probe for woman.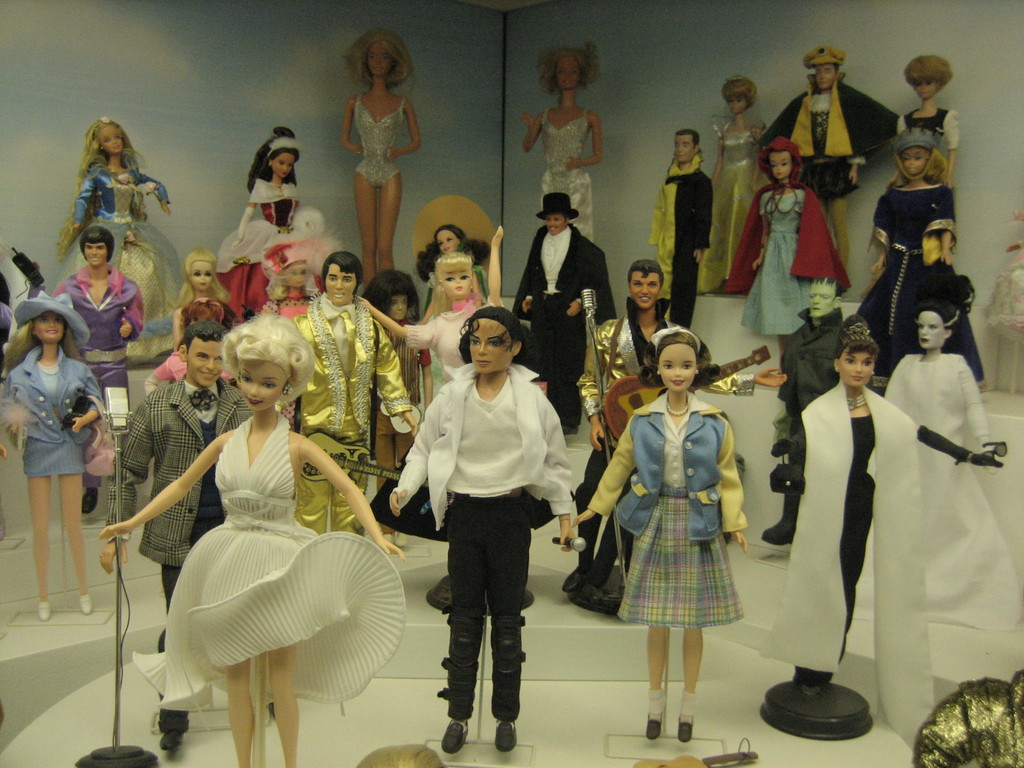
Probe result: 170, 247, 230, 346.
